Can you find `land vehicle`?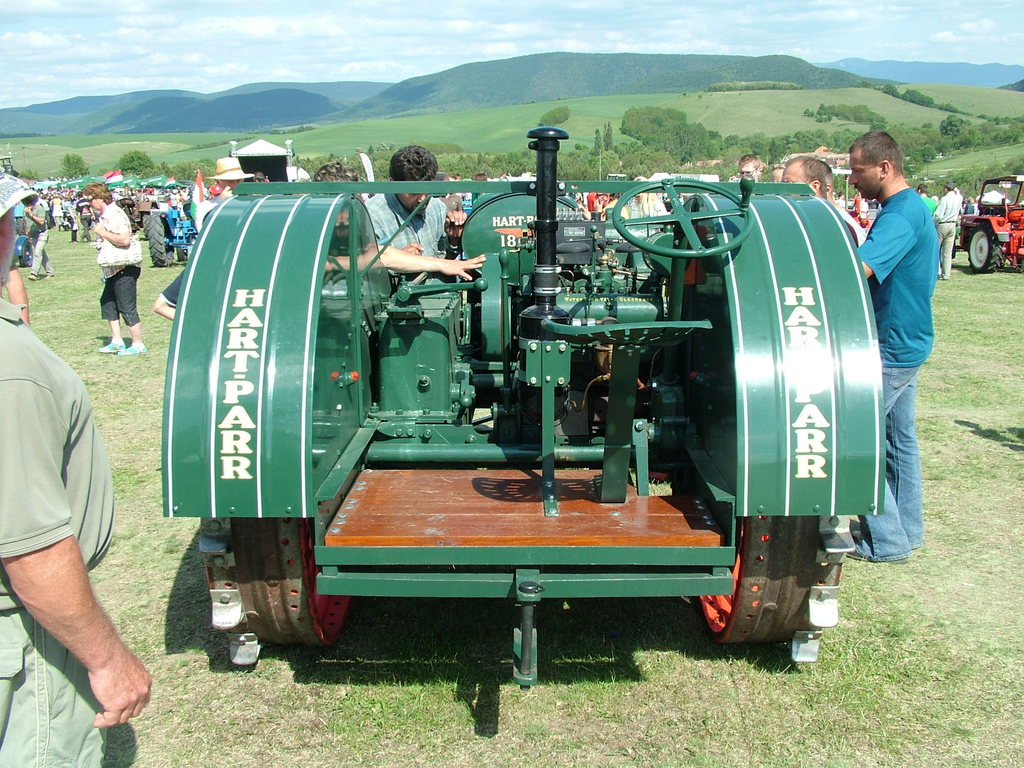
Yes, bounding box: 648 173 718 200.
